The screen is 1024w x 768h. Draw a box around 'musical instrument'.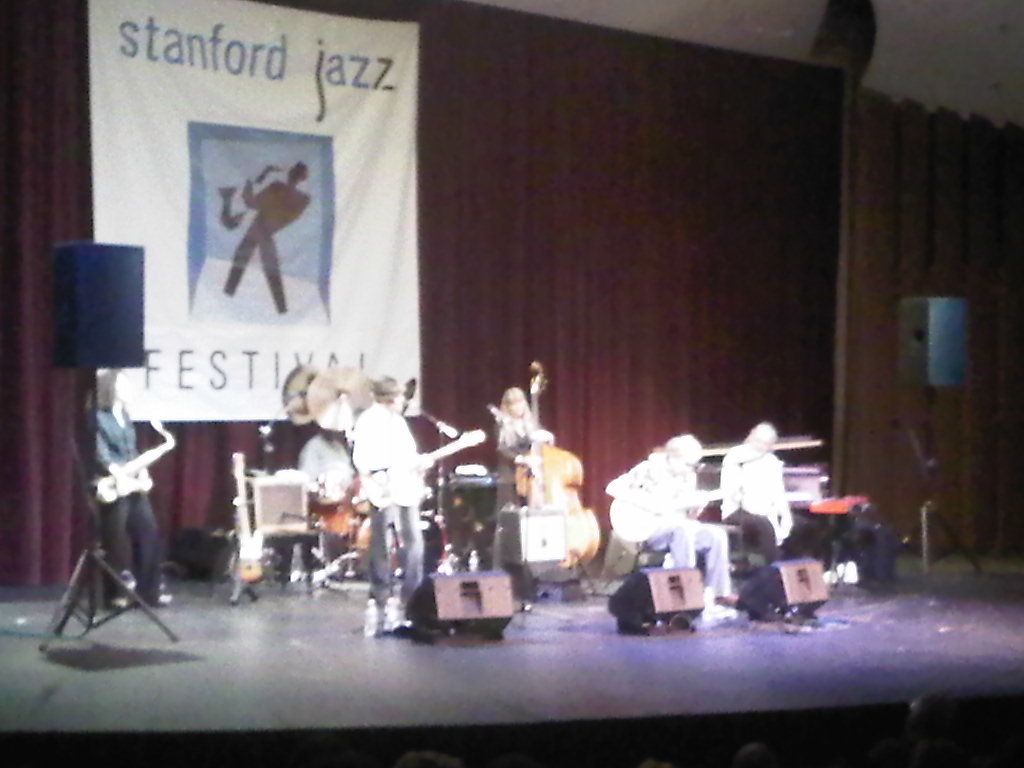
bbox=(501, 353, 595, 590).
